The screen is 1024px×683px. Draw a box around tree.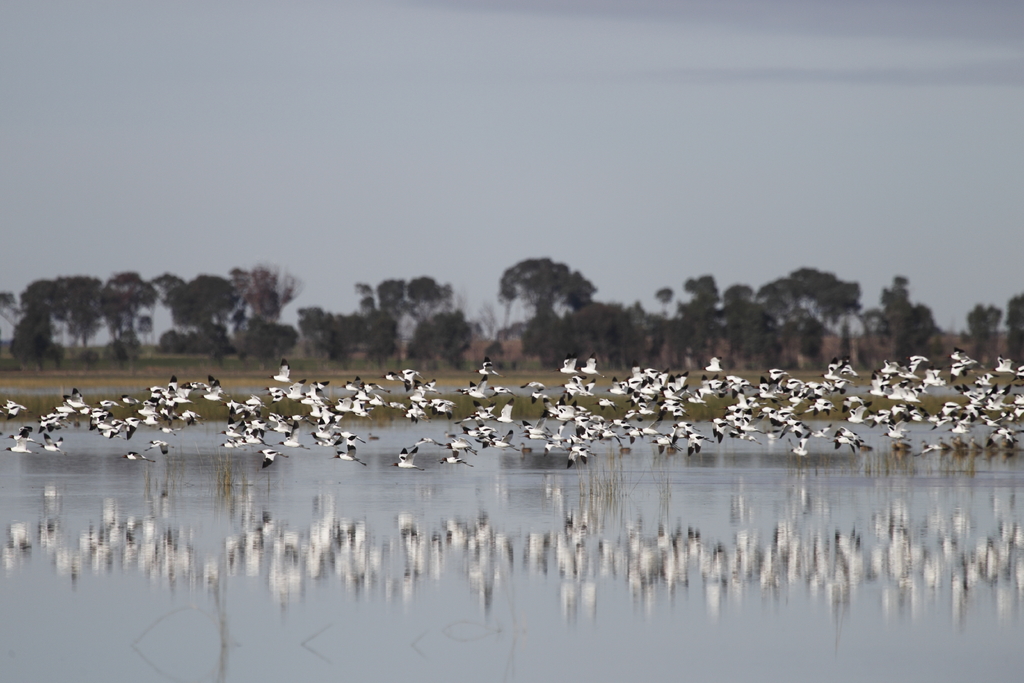
x1=493, y1=244, x2=609, y2=329.
